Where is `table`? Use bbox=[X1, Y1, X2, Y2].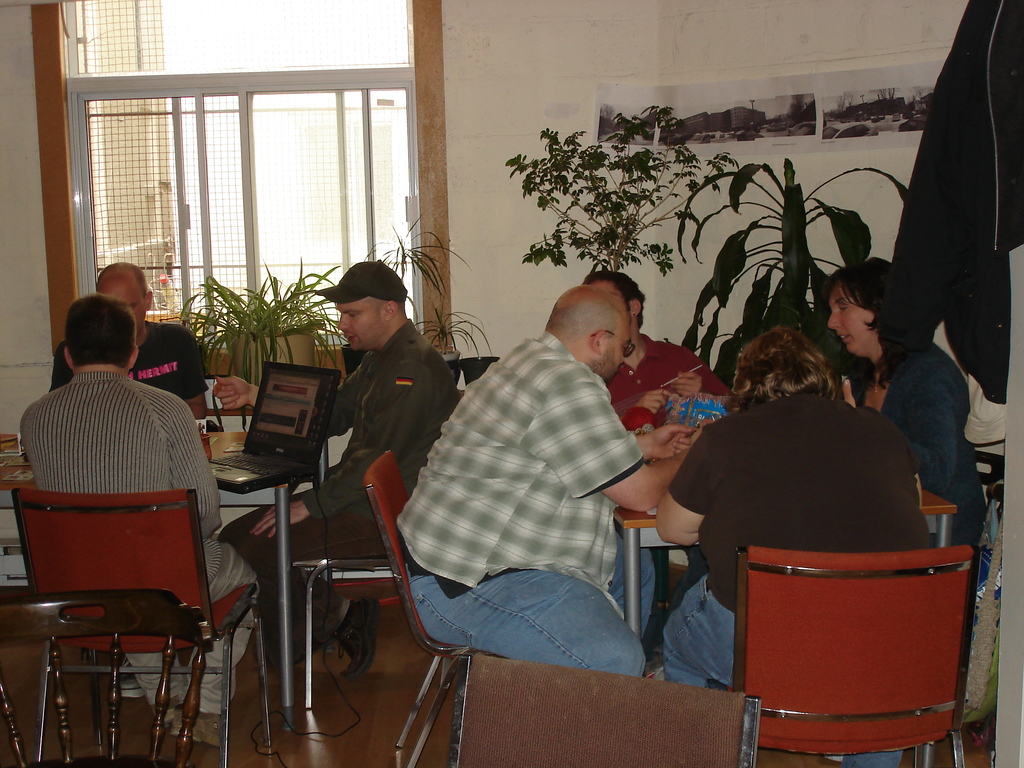
bbox=[614, 456, 956, 639].
